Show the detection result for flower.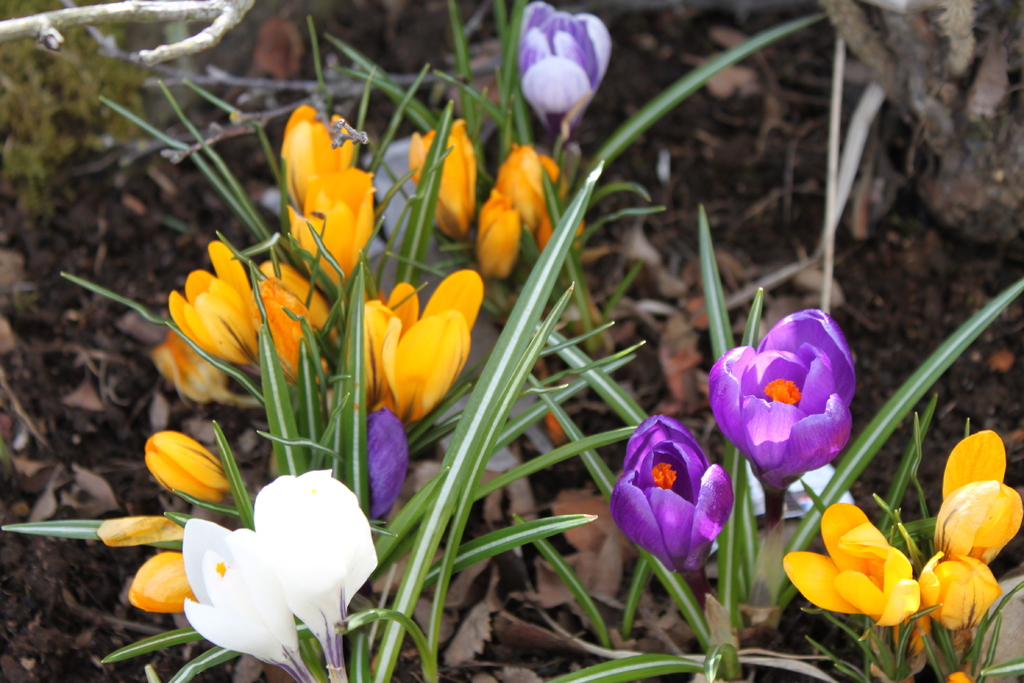
{"x1": 514, "y1": 1, "x2": 615, "y2": 139}.
